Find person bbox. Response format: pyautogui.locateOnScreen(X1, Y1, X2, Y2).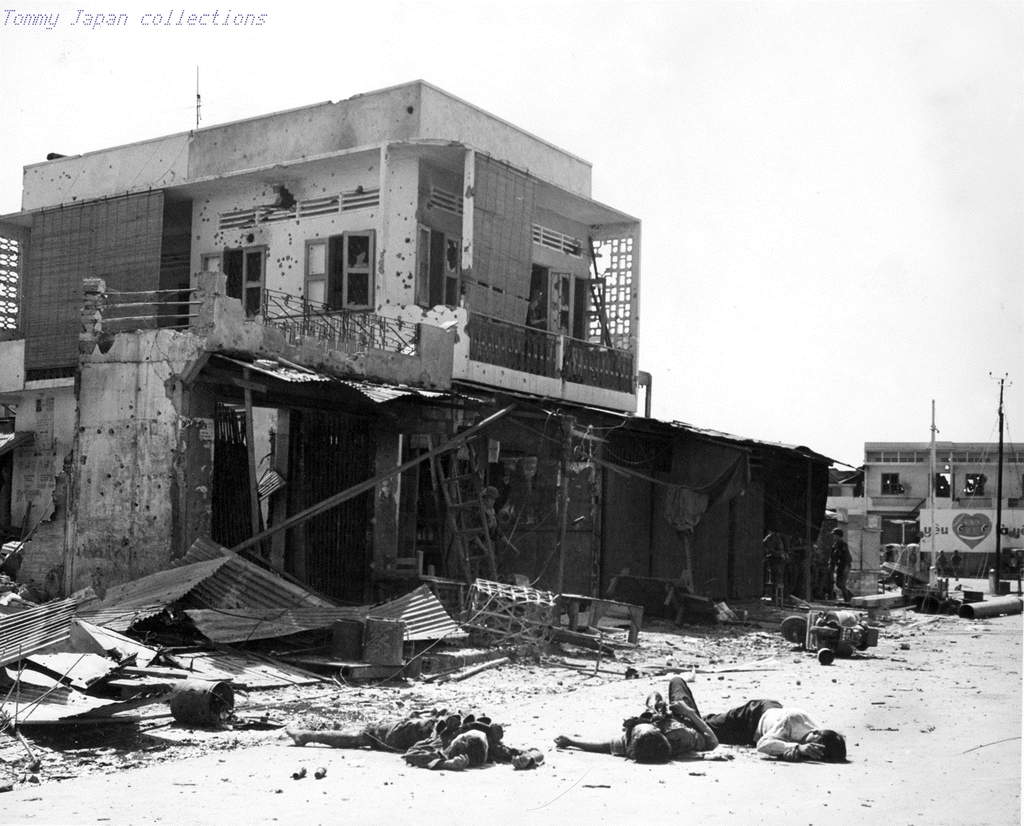
pyautogui.locateOnScreen(284, 705, 544, 769).
